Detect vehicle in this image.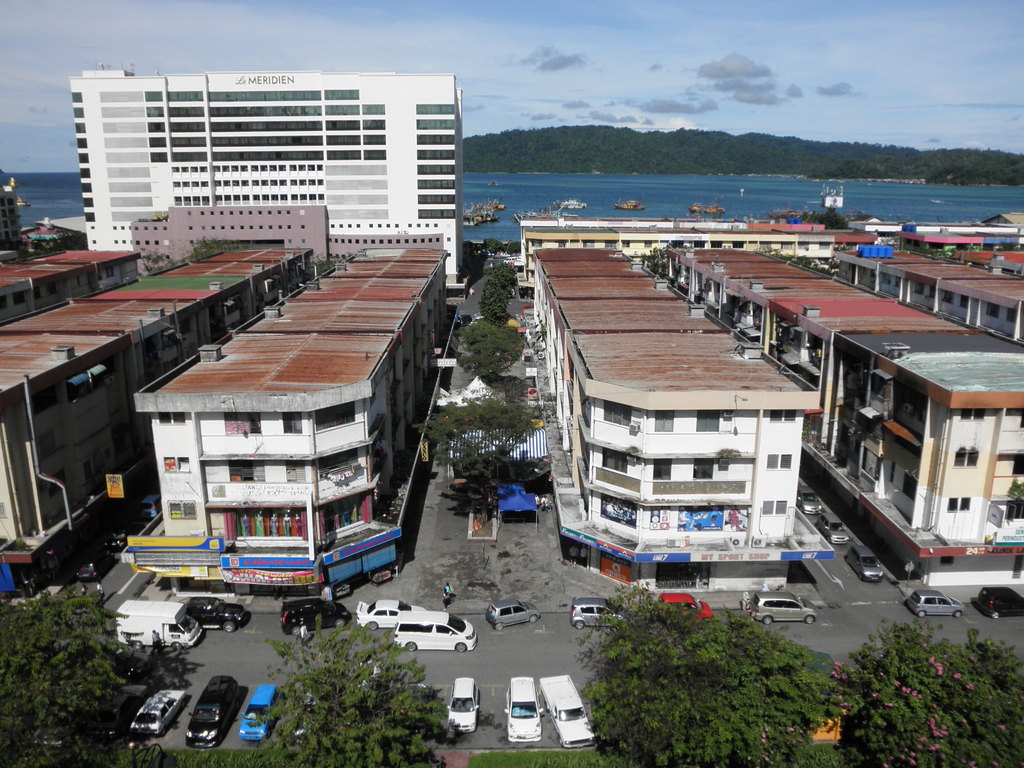
Detection: 689, 202, 701, 213.
